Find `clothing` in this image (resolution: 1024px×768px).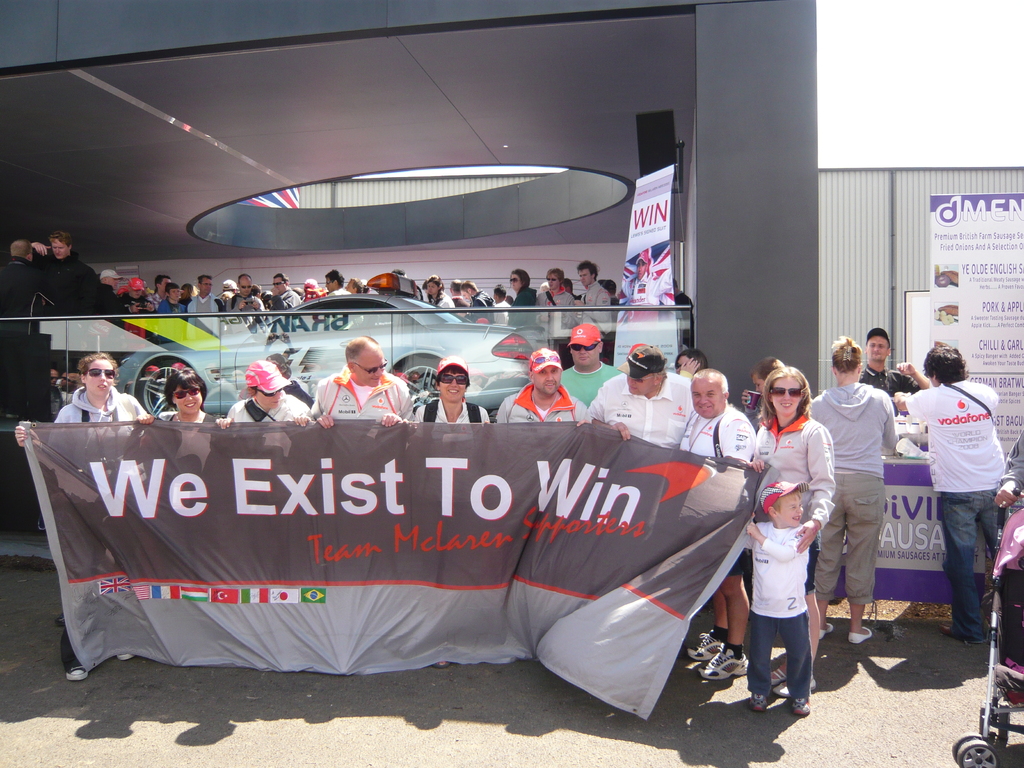
region(186, 294, 219, 316).
